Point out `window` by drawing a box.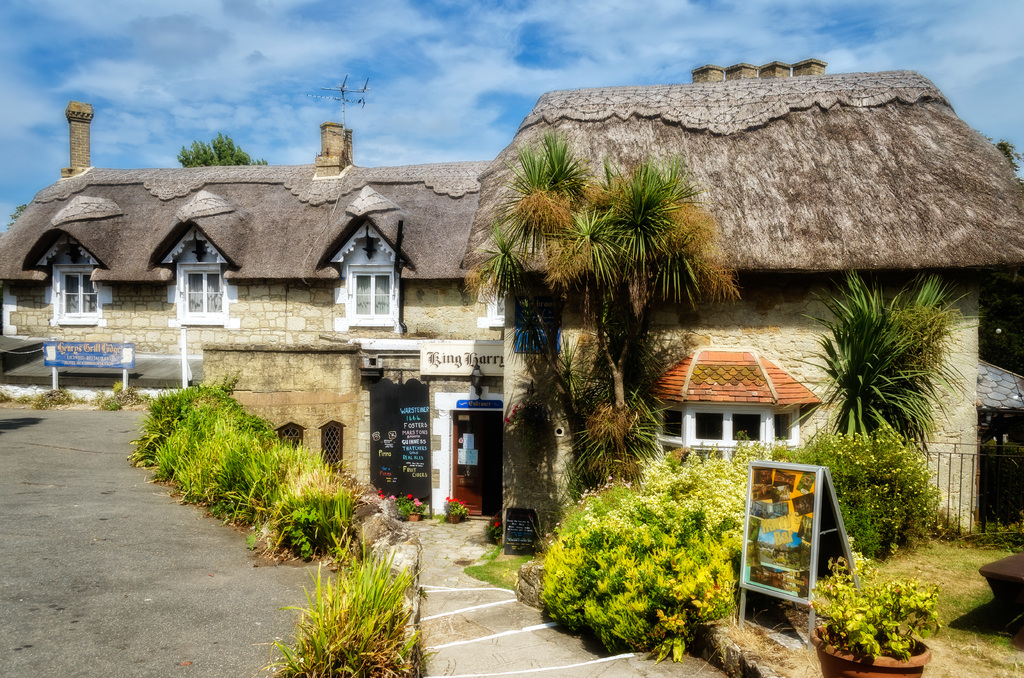
{"x1": 54, "y1": 271, "x2": 102, "y2": 323}.
